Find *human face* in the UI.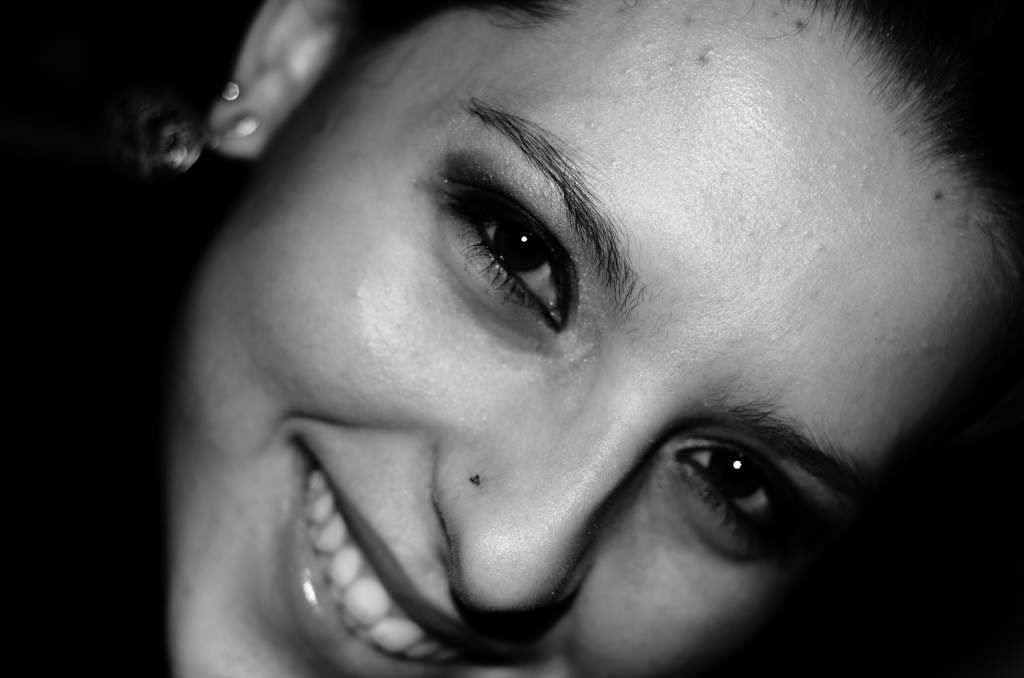
UI element at <bbox>163, 0, 1012, 677</bbox>.
